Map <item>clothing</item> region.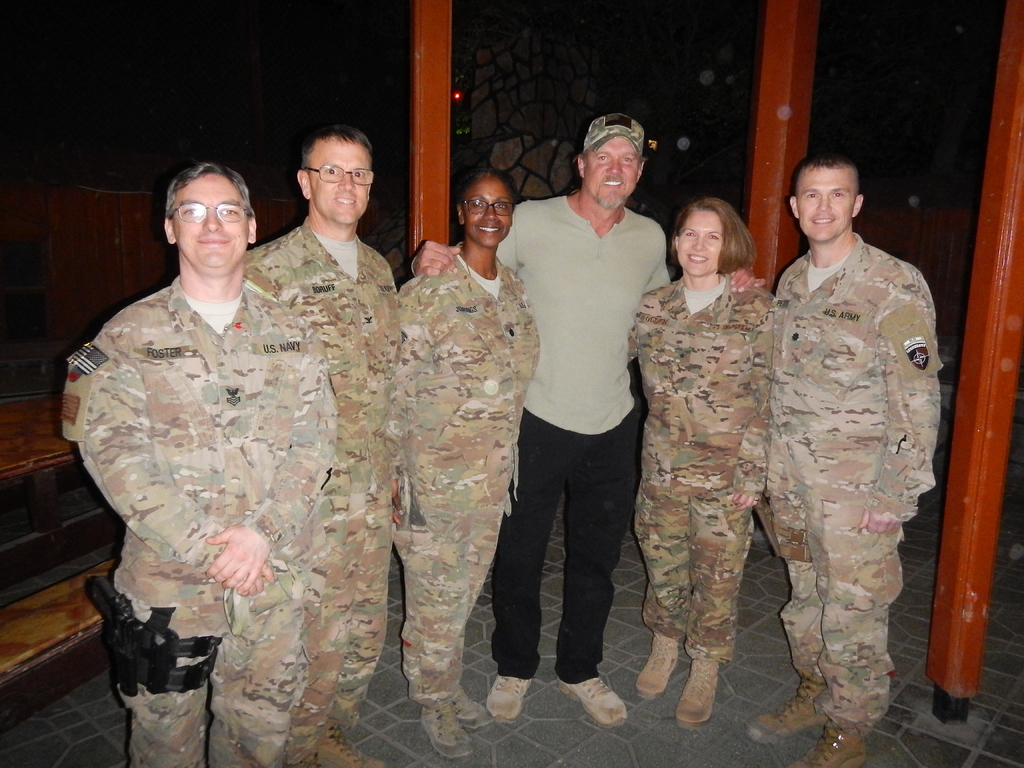
Mapped to box(742, 173, 954, 730).
